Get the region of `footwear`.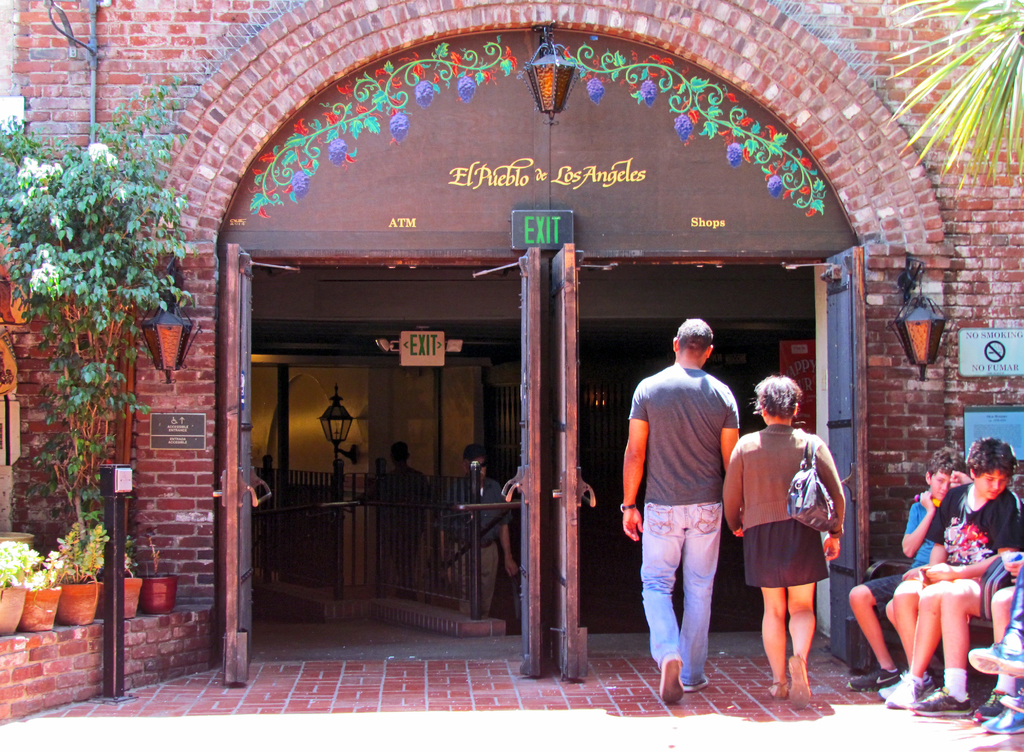
(left=965, top=638, right=1023, bottom=677).
